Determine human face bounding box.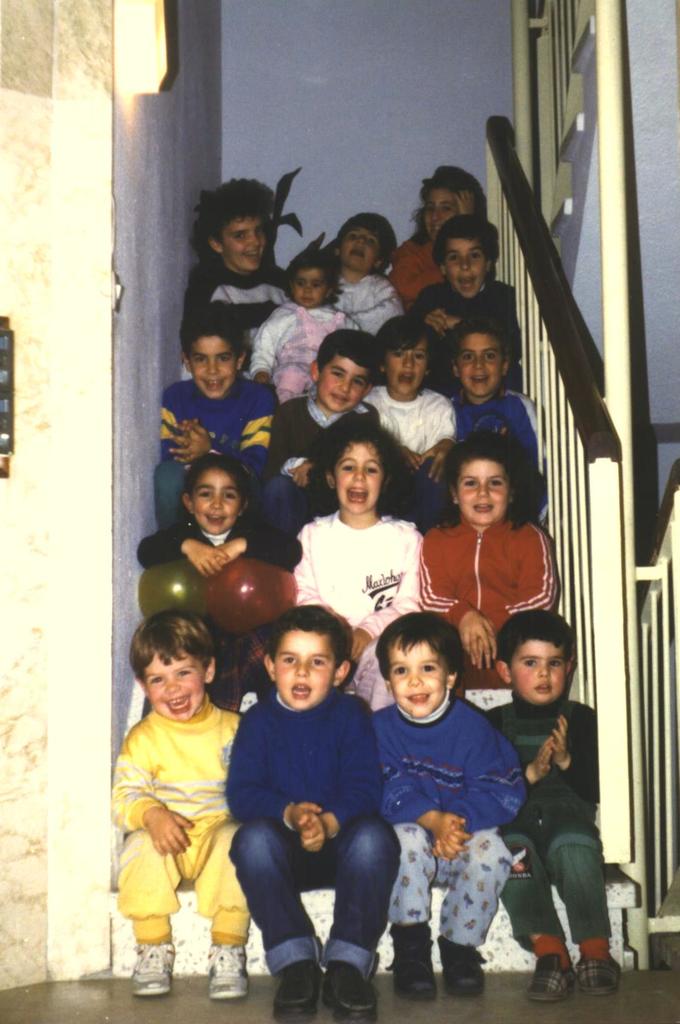
Determined: {"left": 385, "top": 627, "right": 445, "bottom": 716}.
